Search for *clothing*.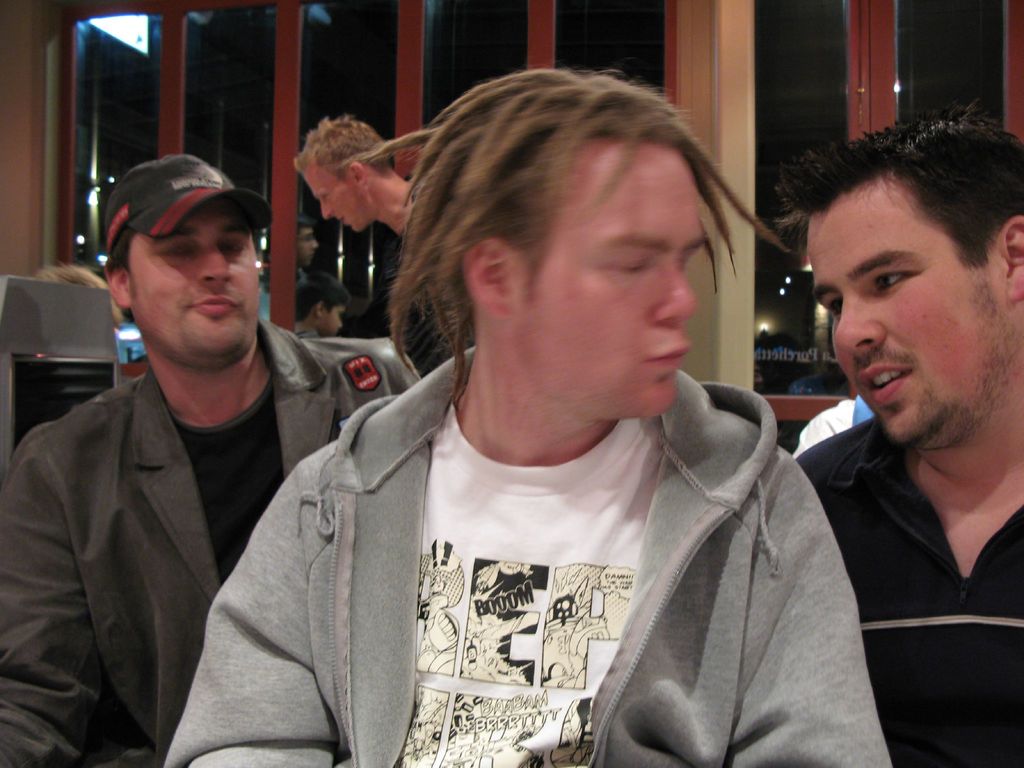
Found at {"x1": 800, "y1": 415, "x2": 1023, "y2": 767}.
